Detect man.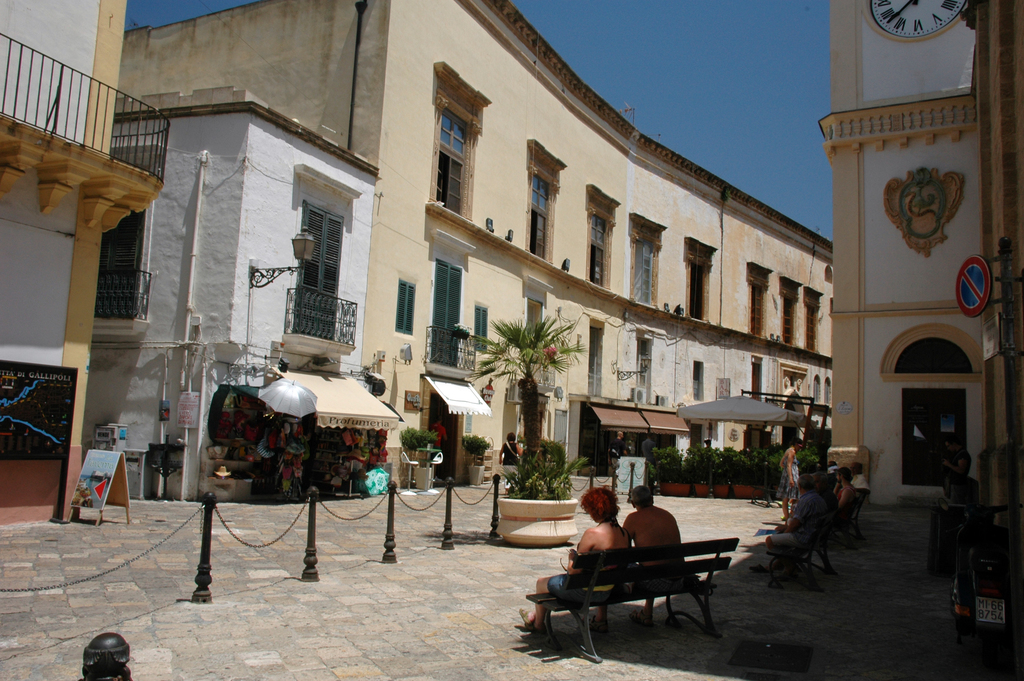
Detected at left=852, top=460, right=872, bottom=493.
